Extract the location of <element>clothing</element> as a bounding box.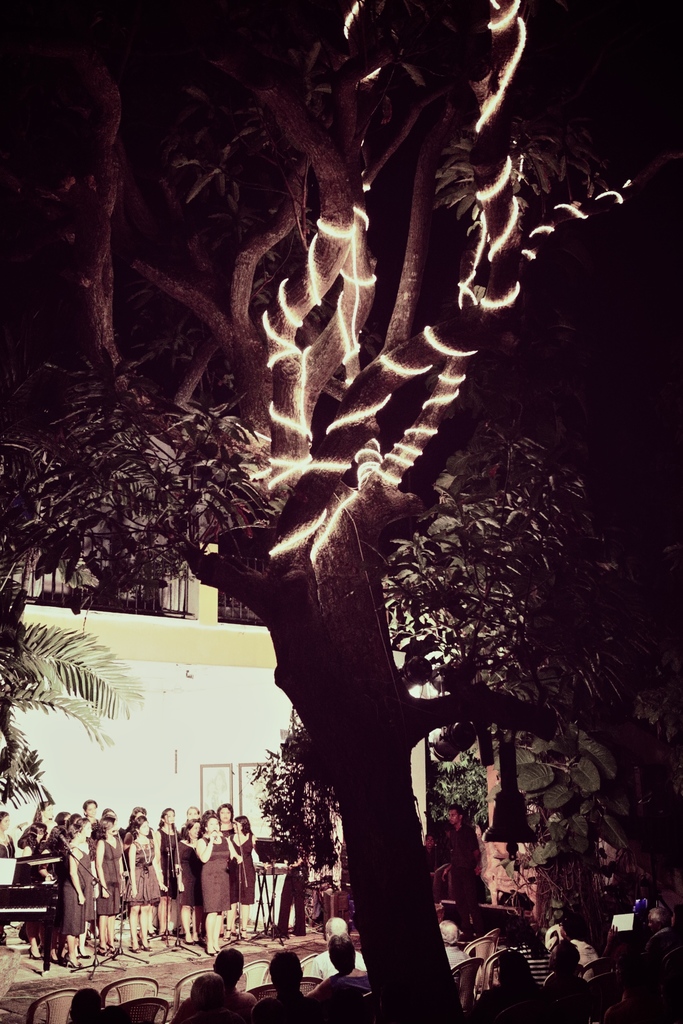
BBox(97, 835, 126, 915).
